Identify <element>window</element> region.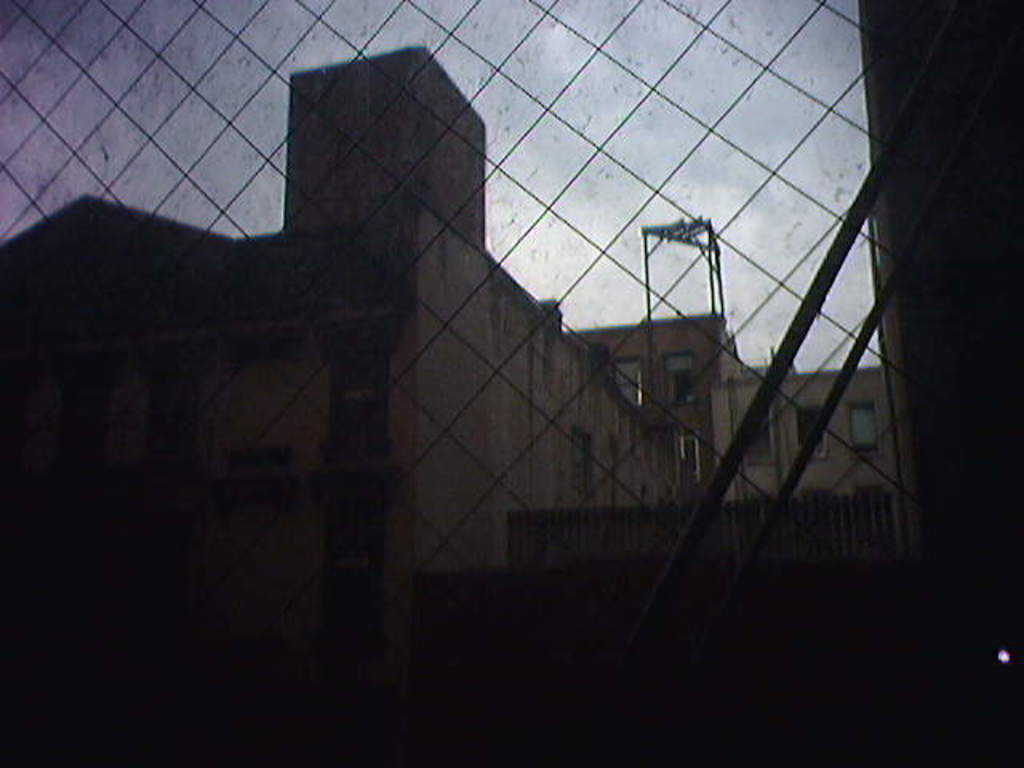
Region: pyautogui.locateOnScreen(675, 430, 698, 472).
